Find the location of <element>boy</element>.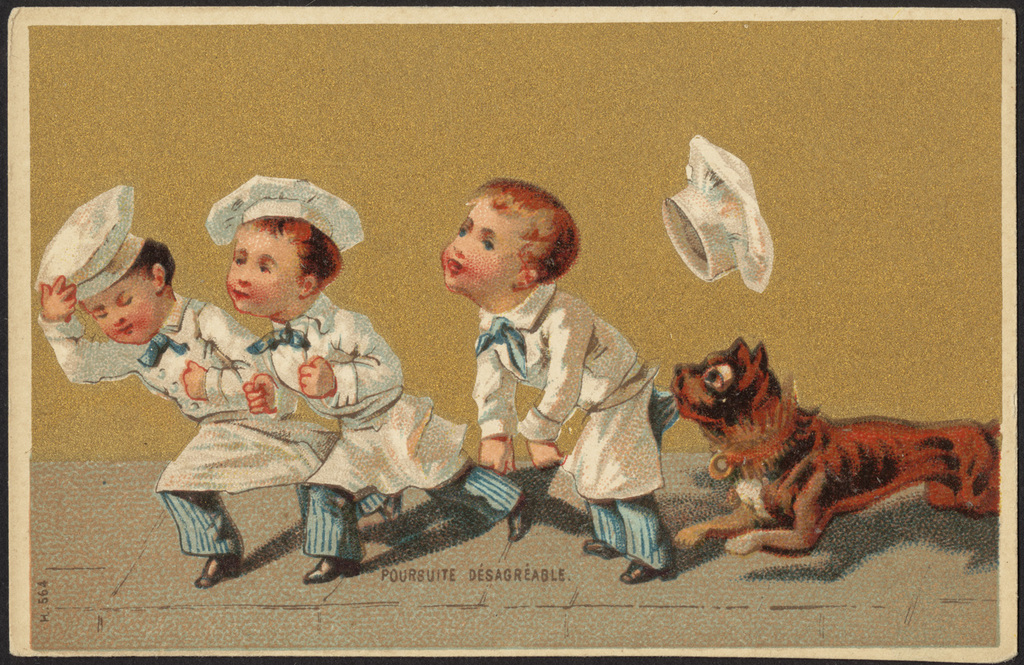
Location: rect(203, 176, 527, 582).
